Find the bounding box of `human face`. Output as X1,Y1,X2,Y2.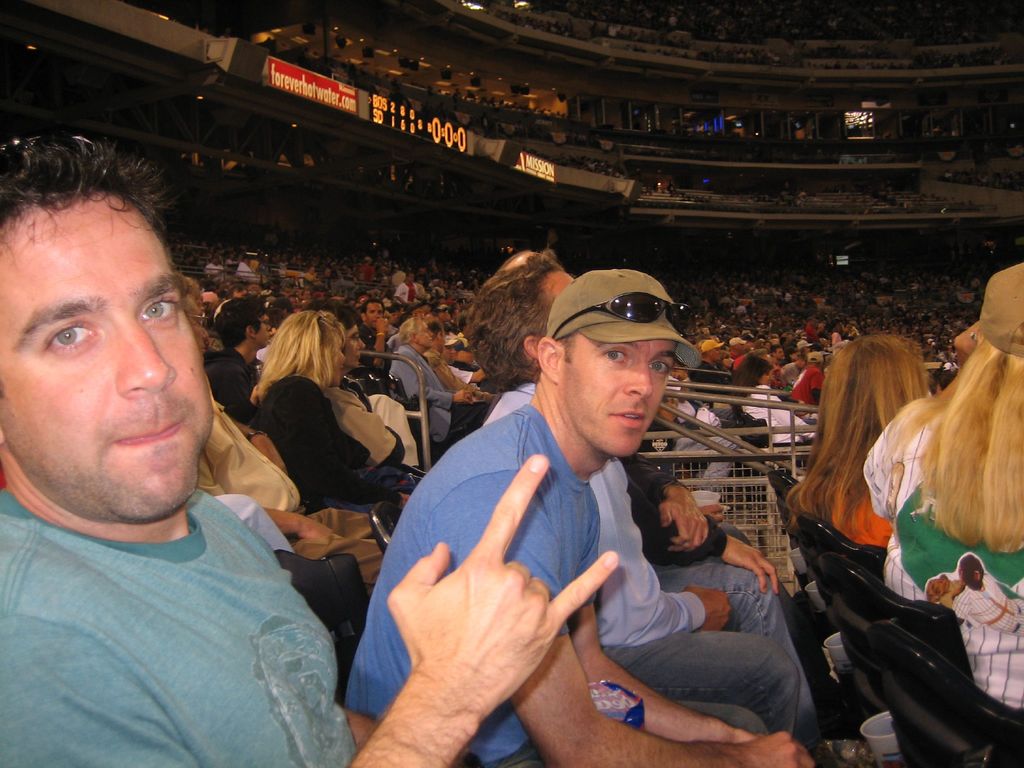
563,326,680,463.
